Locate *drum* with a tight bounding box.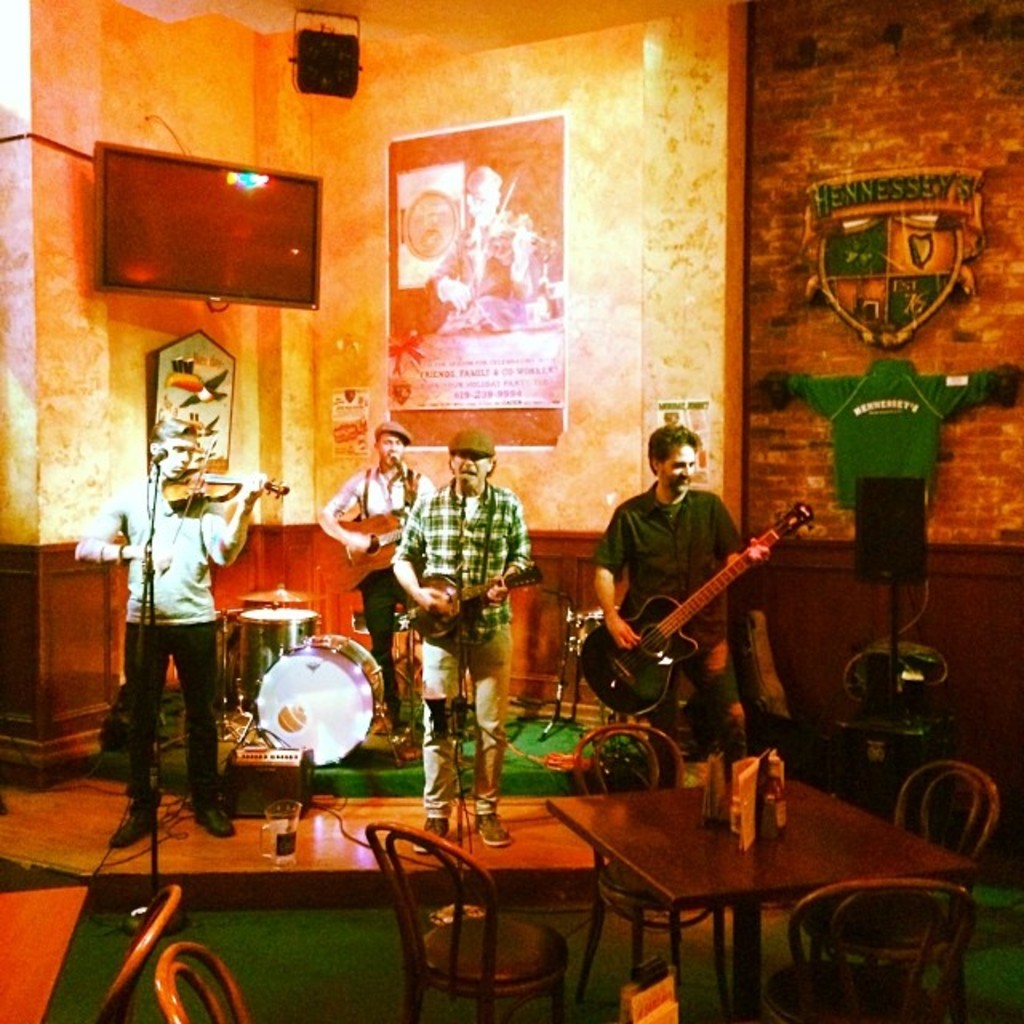
box(242, 608, 317, 707).
